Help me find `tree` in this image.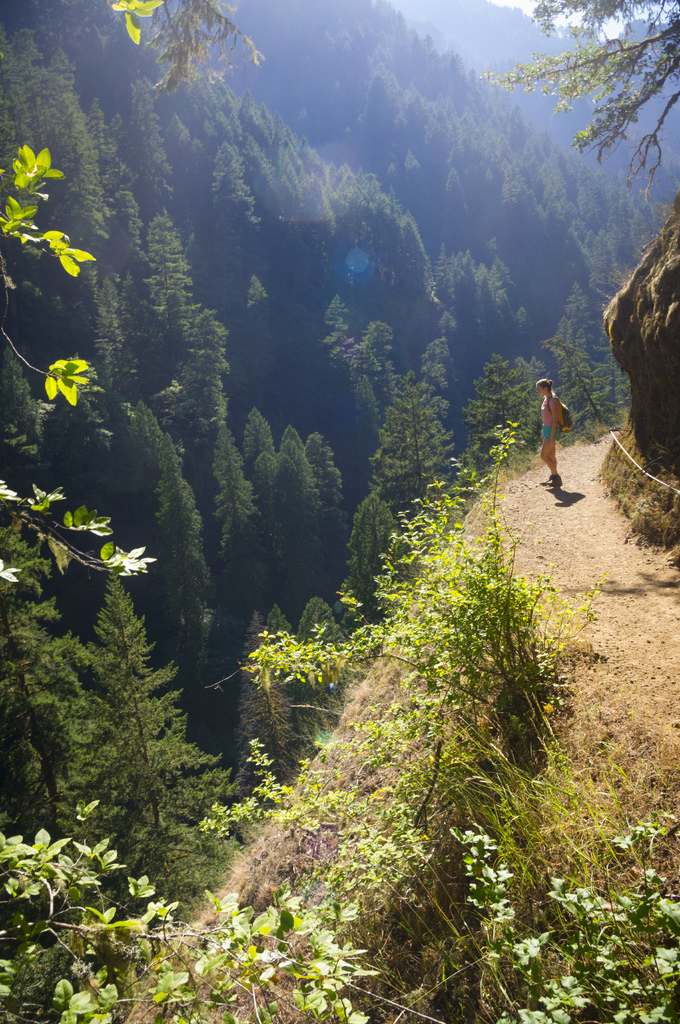
Found it: <box>320,290,353,353</box>.
